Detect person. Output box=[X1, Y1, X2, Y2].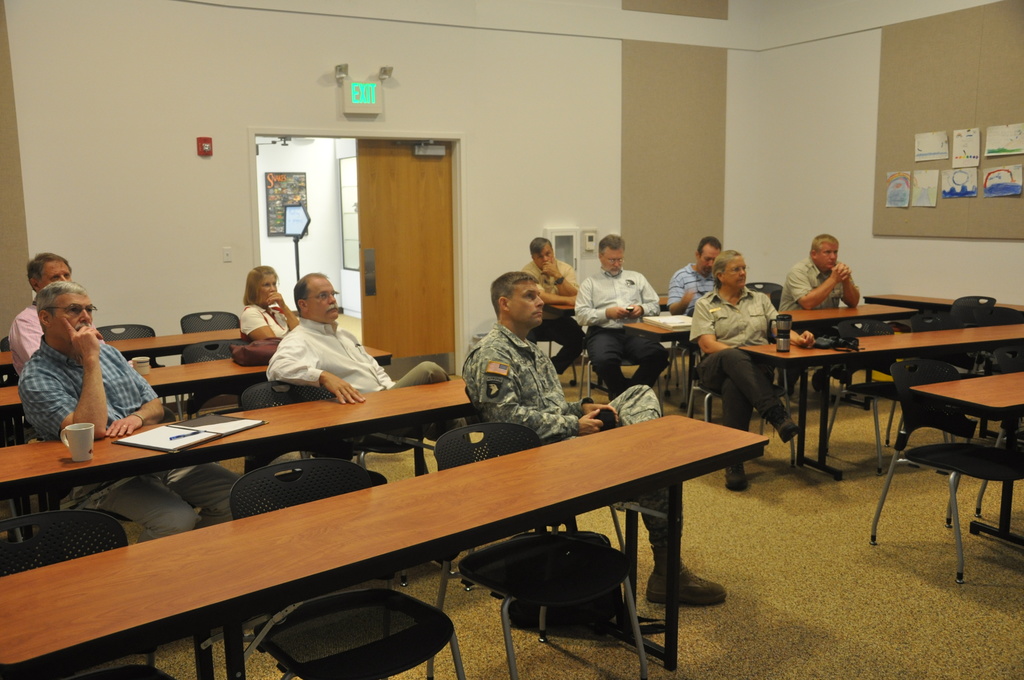
box=[702, 243, 800, 460].
